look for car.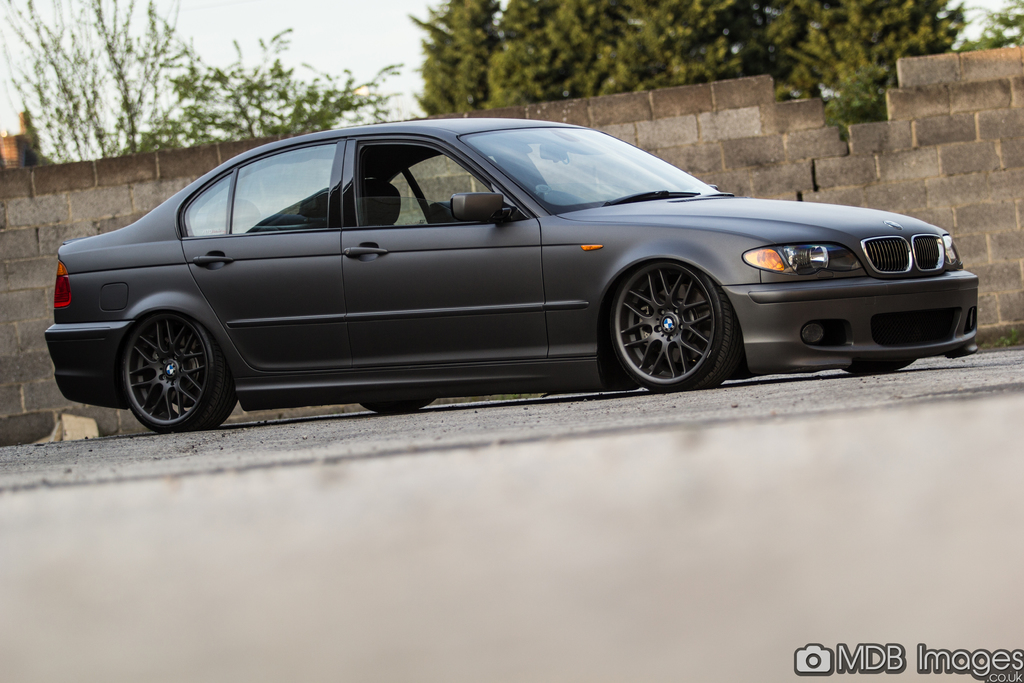
Found: 43/115/985/432.
